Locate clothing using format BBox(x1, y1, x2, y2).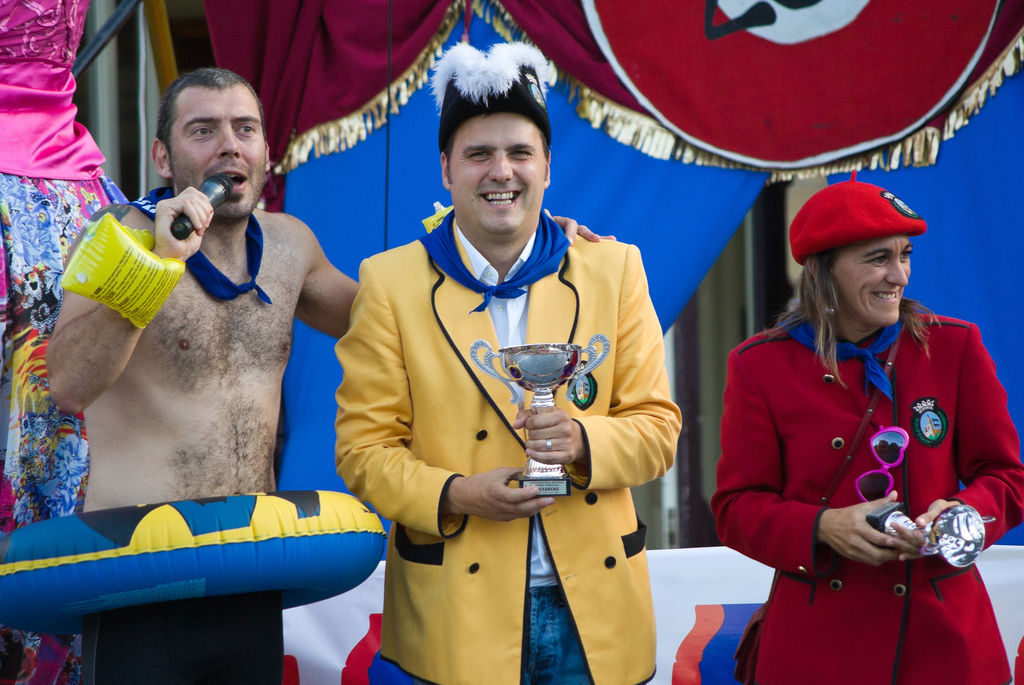
BBox(334, 208, 684, 684).
